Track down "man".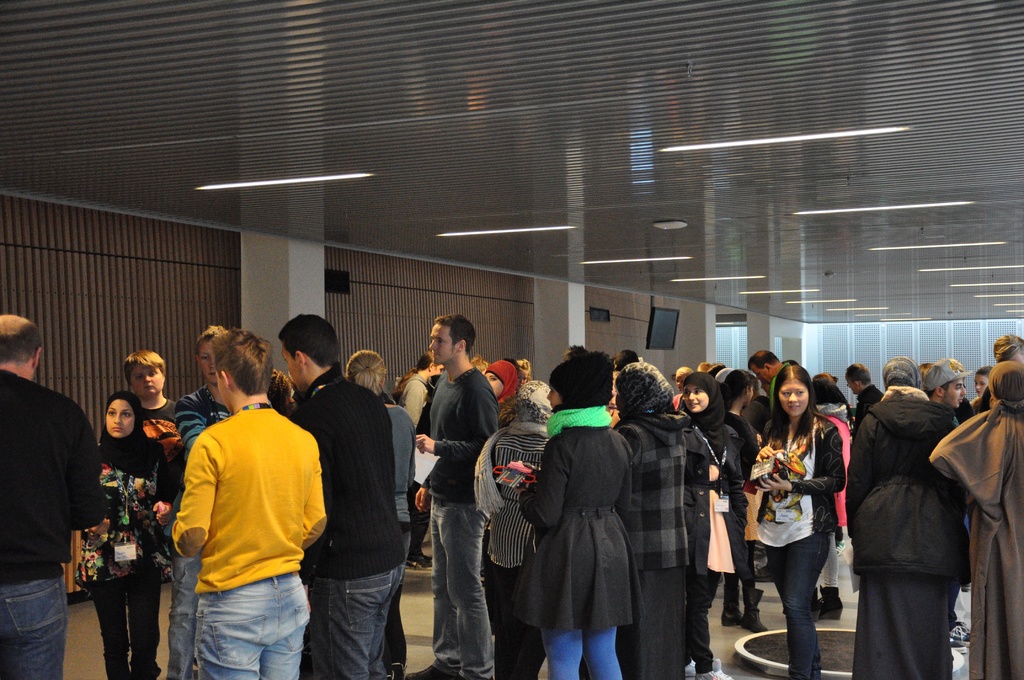
Tracked to {"x1": 148, "y1": 331, "x2": 334, "y2": 676}.
